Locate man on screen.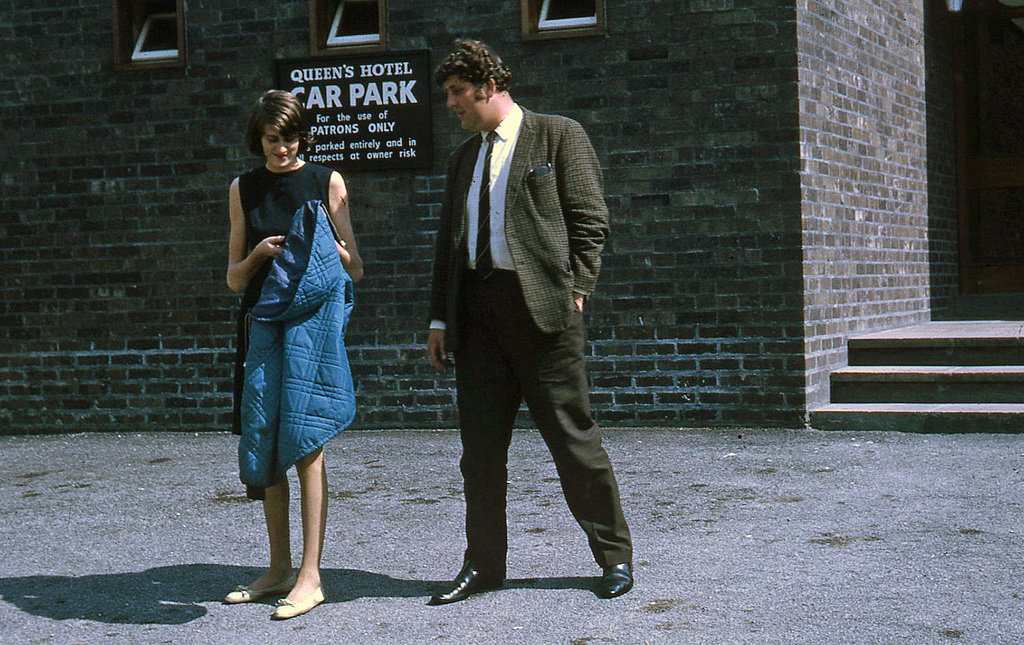
On screen at x1=424 y1=42 x2=639 y2=599.
